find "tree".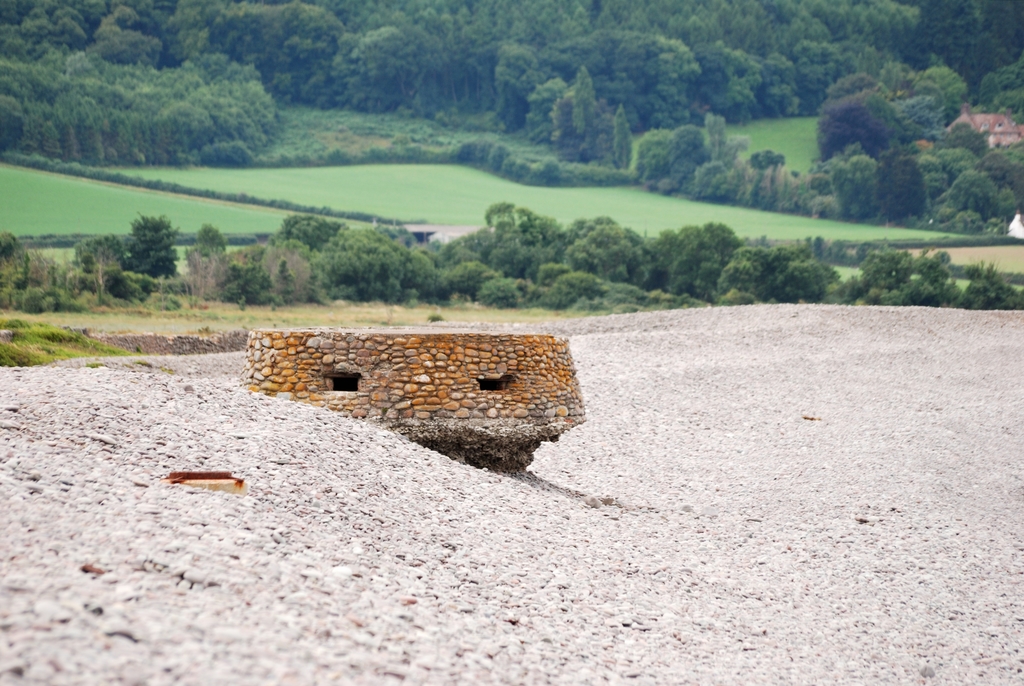
[left=123, top=209, right=185, bottom=282].
